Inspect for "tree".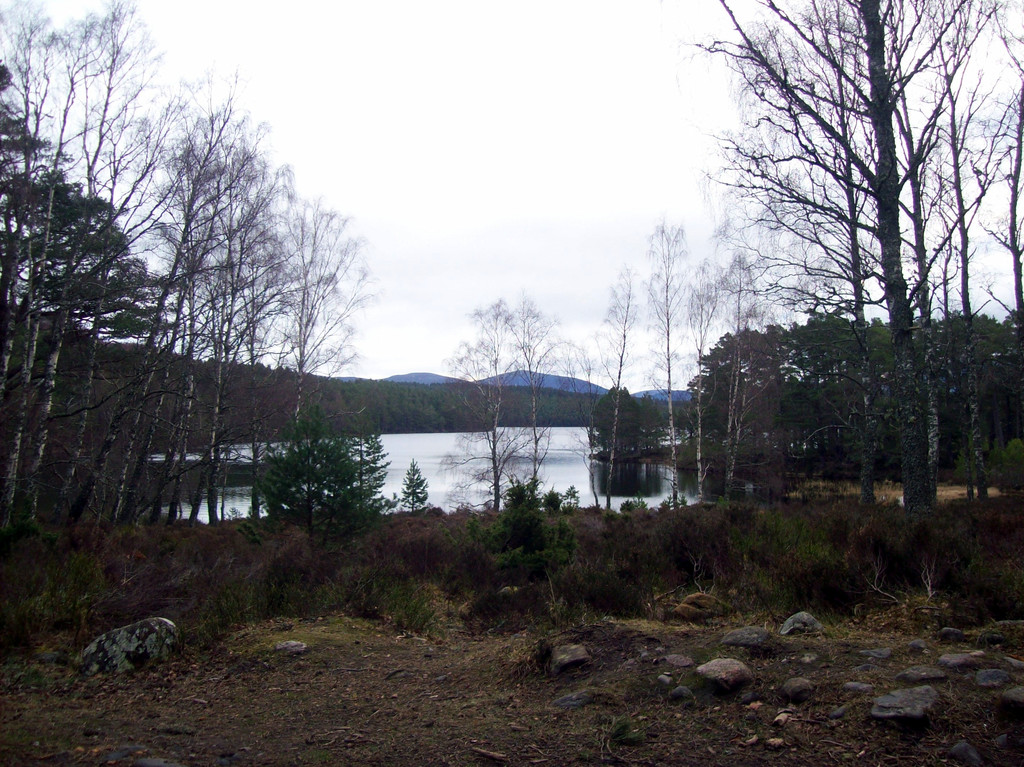
Inspection: detection(431, 294, 538, 514).
